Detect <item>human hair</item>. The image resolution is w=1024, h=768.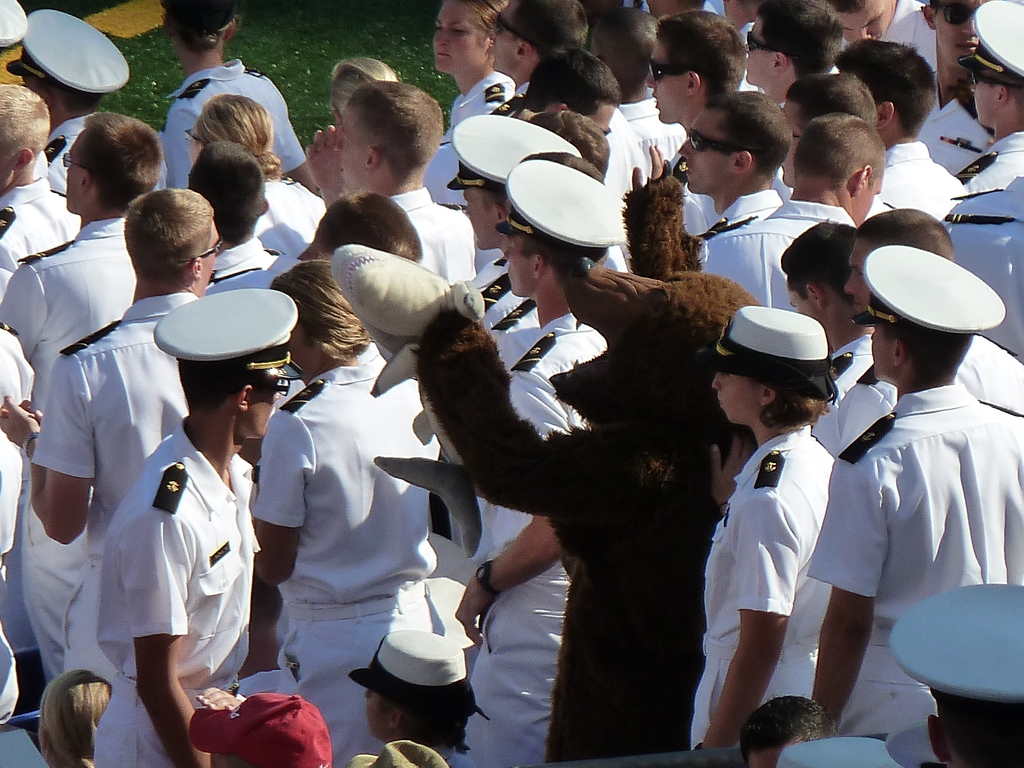
<region>45, 106, 139, 204</region>.
